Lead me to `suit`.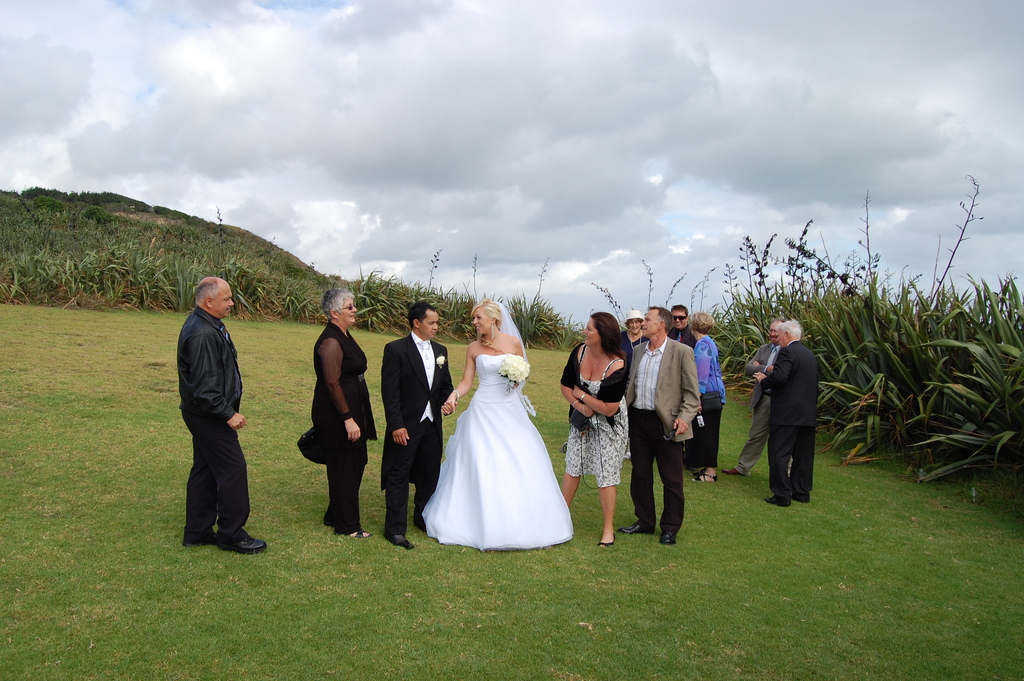
Lead to <region>758, 340, 820, 501</region>.
